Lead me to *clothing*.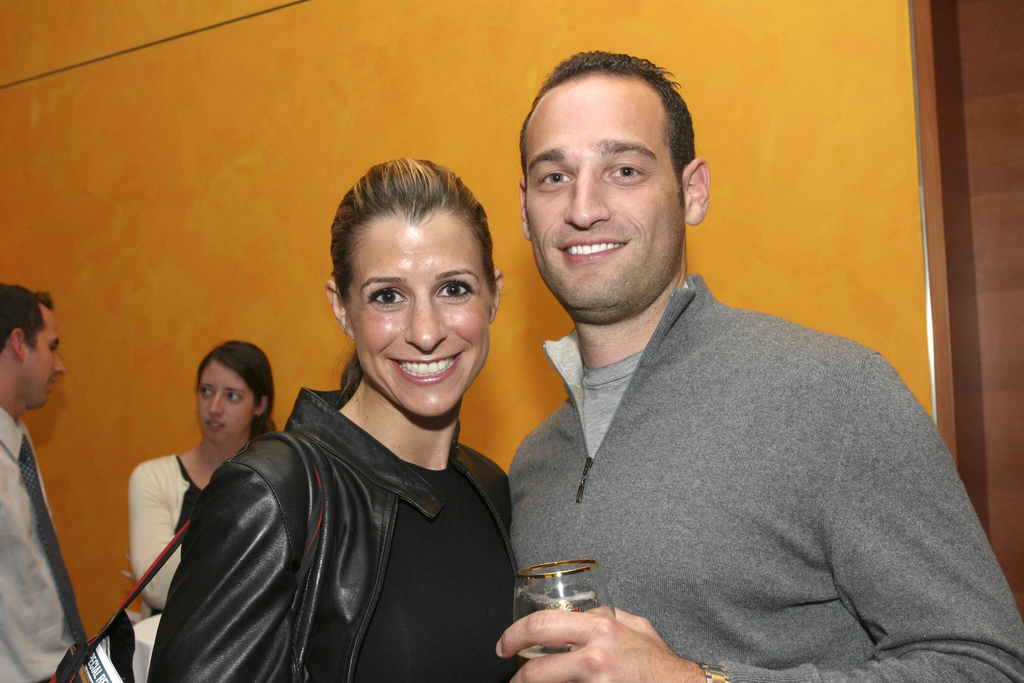
Lead to (left=129, top=452, right=202, bottom=617).
